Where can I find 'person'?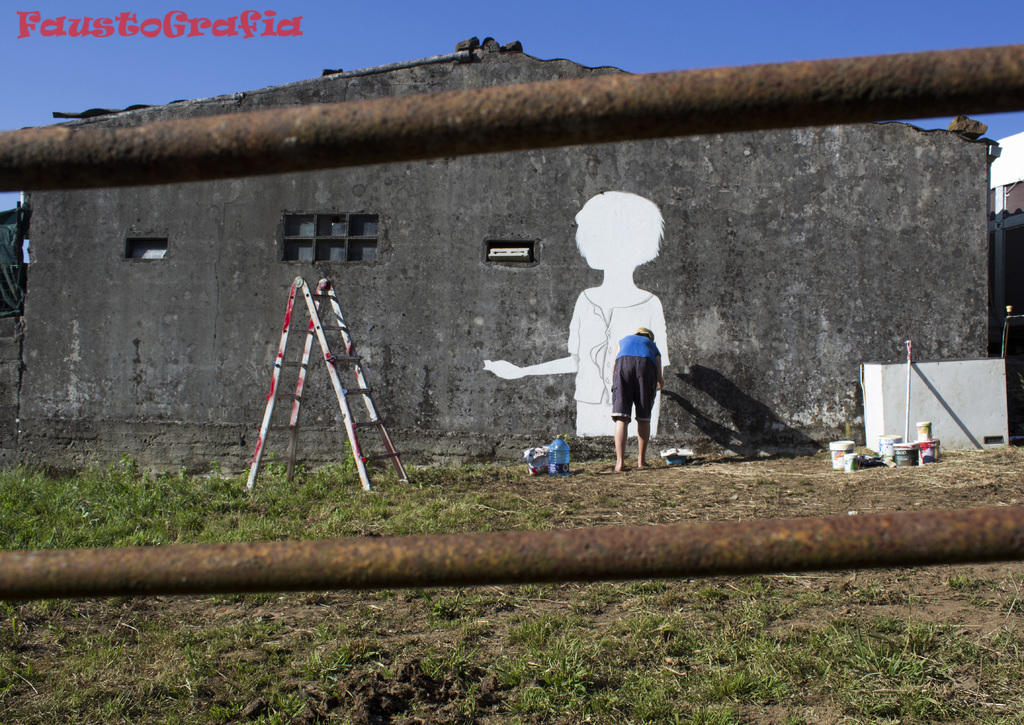
You can find it at 616, 321, 664, 470.
